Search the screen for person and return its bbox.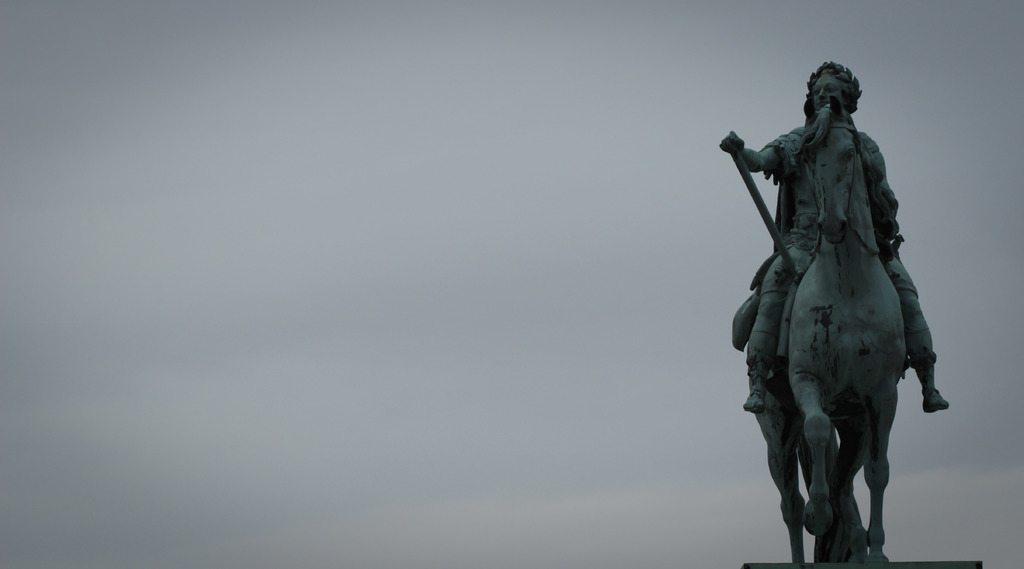
Found: (left=717, top=73, right=947, bottom=411).
